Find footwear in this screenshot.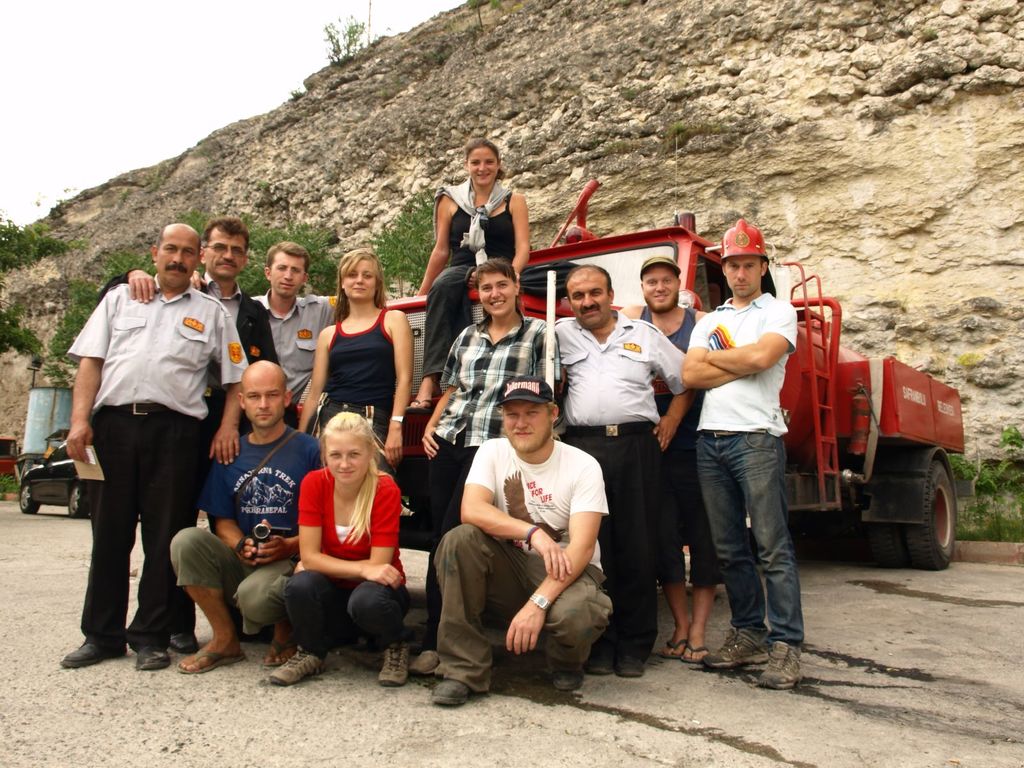
The bounding box for footwear is crop(429, 678, 474, 707).
